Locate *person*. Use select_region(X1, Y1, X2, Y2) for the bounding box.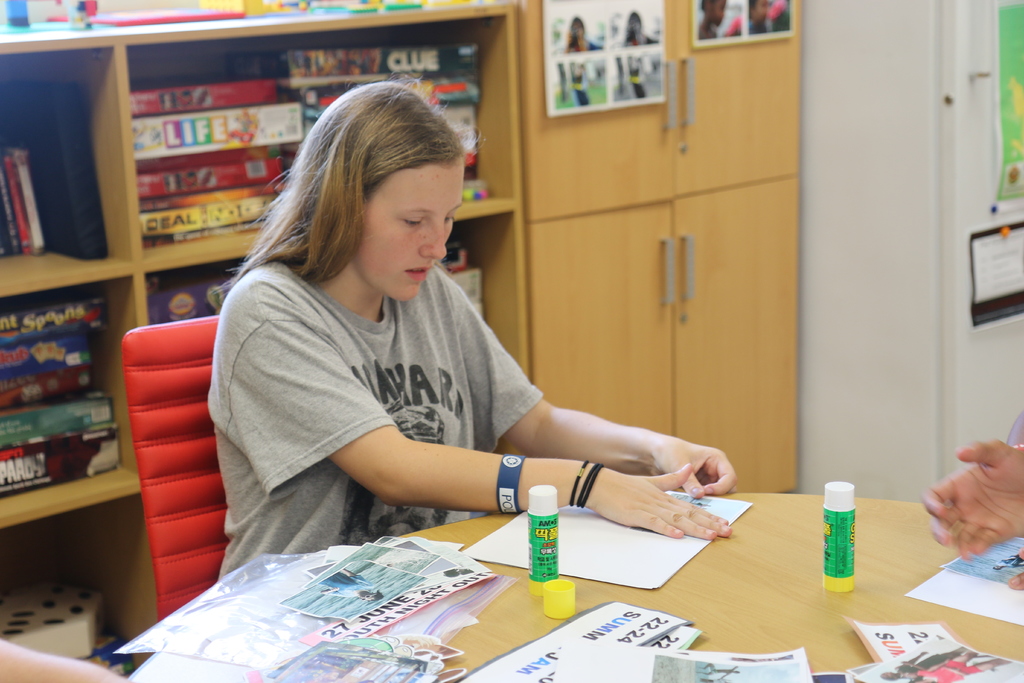
select_region(208, 85, 687, 593).
